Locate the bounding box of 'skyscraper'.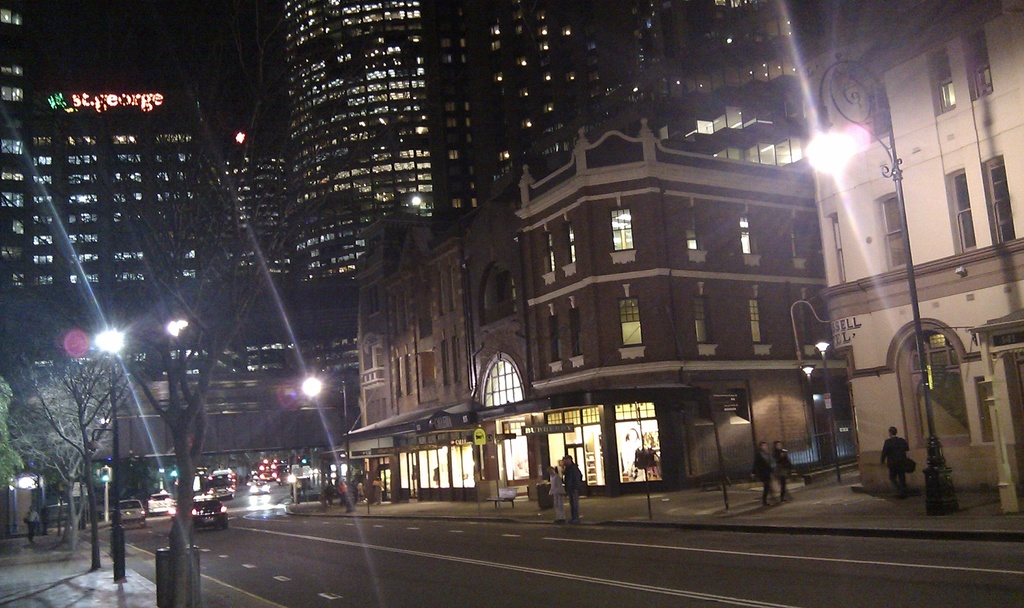
Bounding box: (x1=291, y1=0, x2=434, y2=284).
